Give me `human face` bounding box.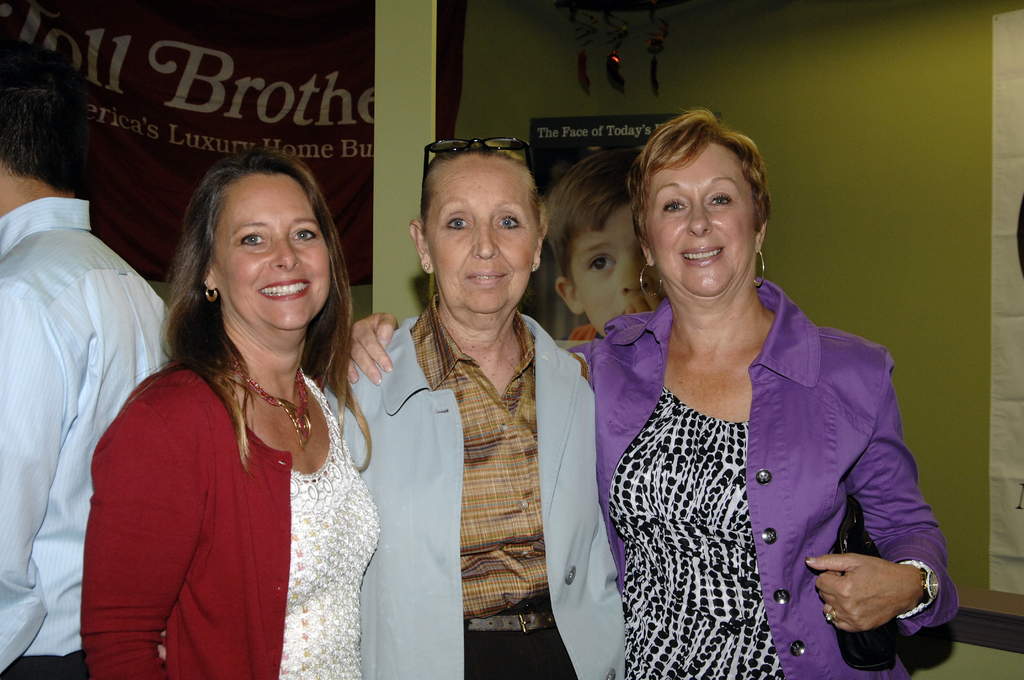
locate(211, 177, 326, 339).
